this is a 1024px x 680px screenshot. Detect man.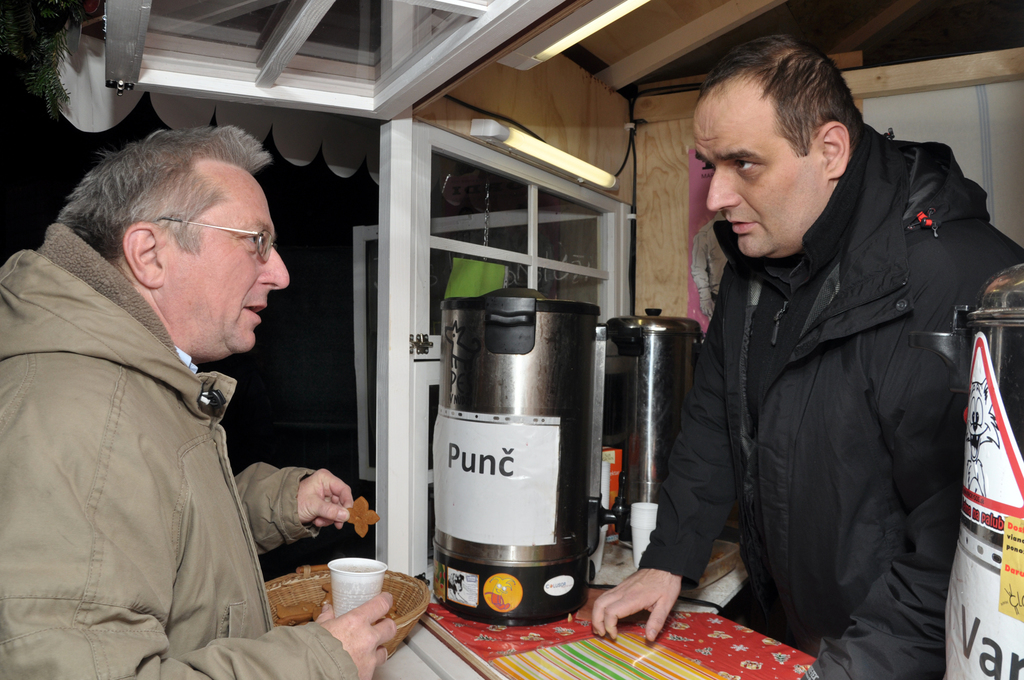
[10,108,341,677].
